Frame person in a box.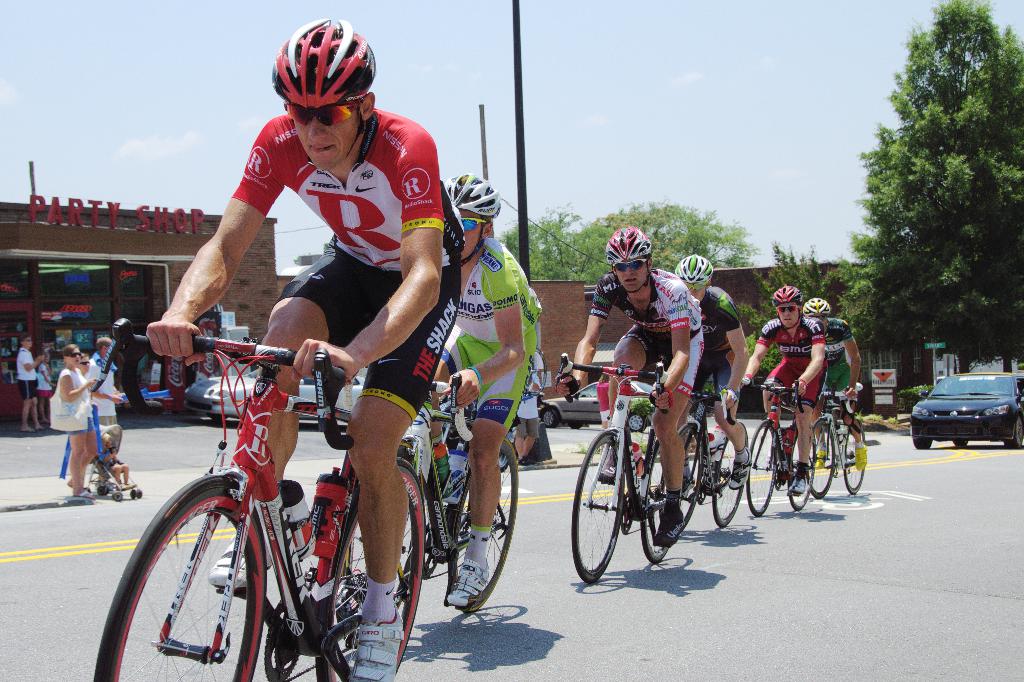
left=14, top=334, right=45, bottom=437.
